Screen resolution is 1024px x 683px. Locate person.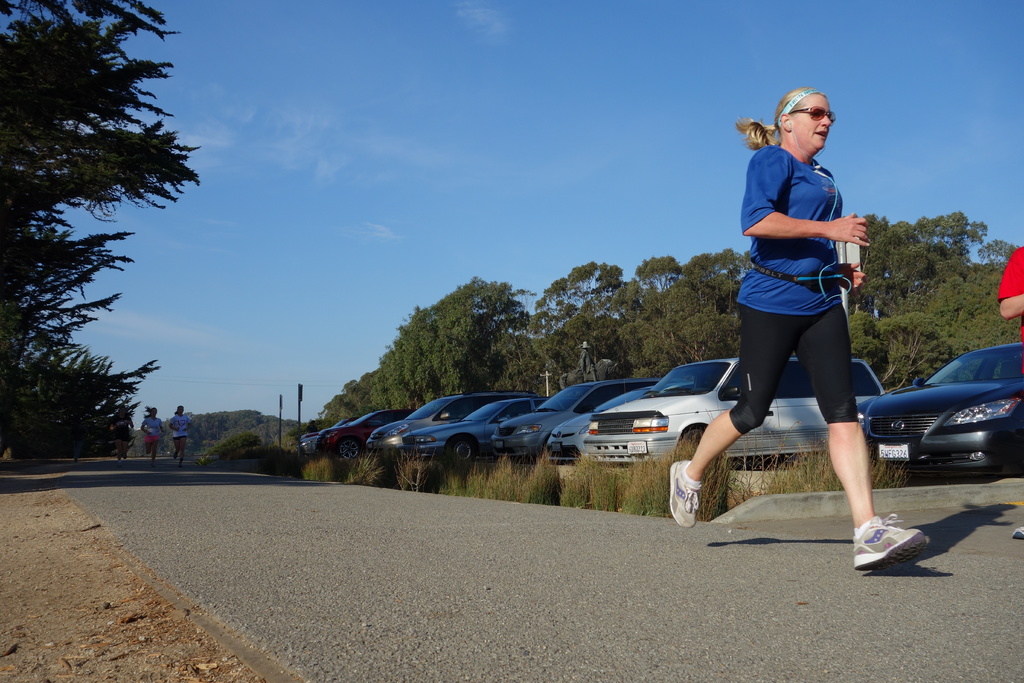
locate(671, 88, 932, 573).
